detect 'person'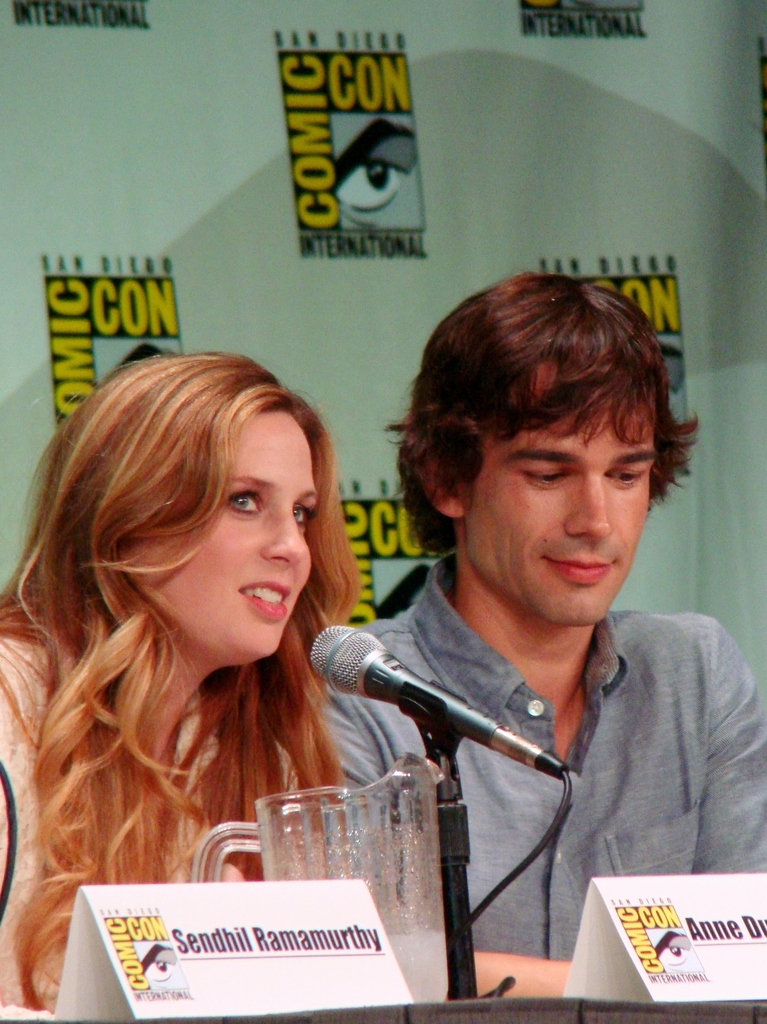
bbox(315, 266, 766, 998)
